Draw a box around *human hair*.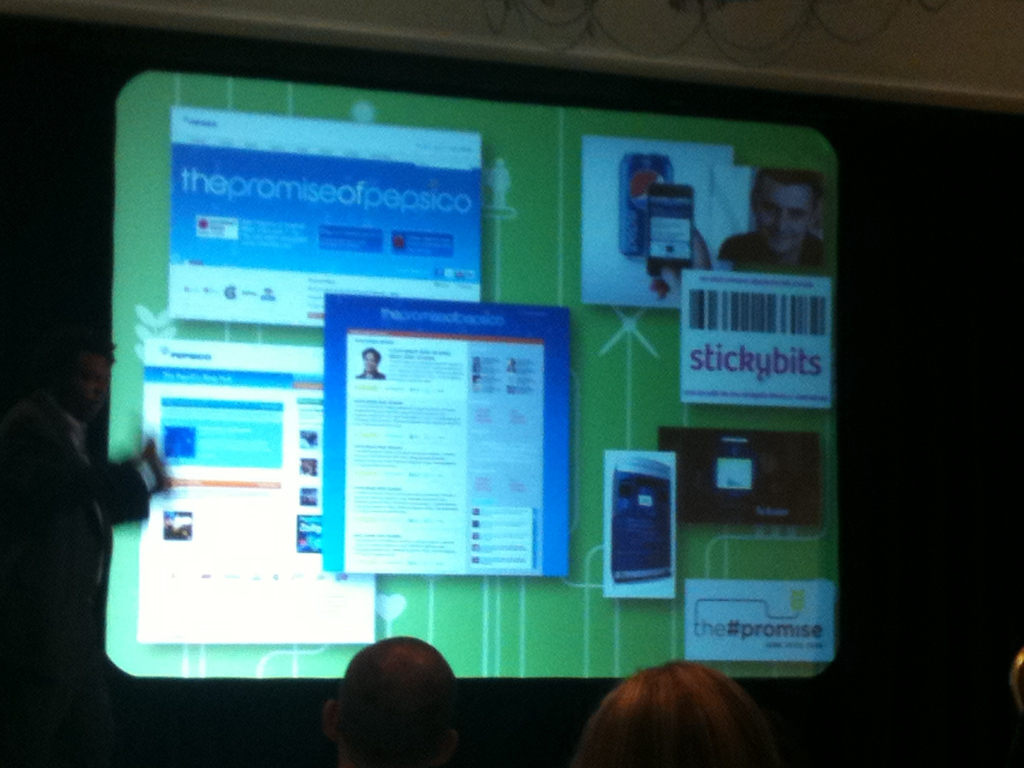
l=366, t=639, r=440, b=712.
